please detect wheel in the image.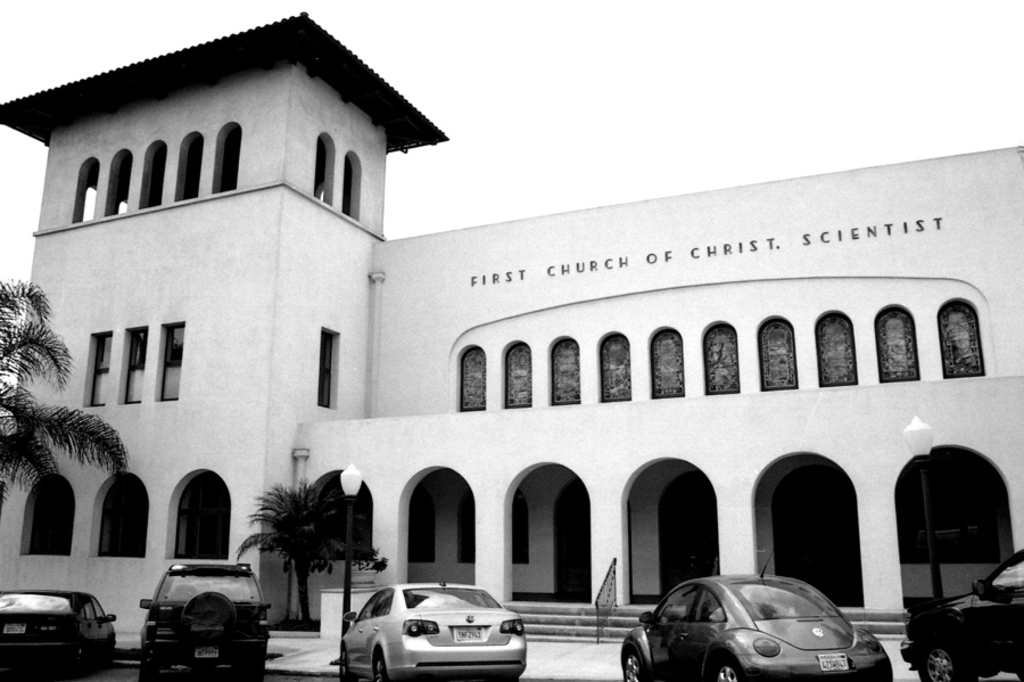
box=[340, 650, 357, 681].
